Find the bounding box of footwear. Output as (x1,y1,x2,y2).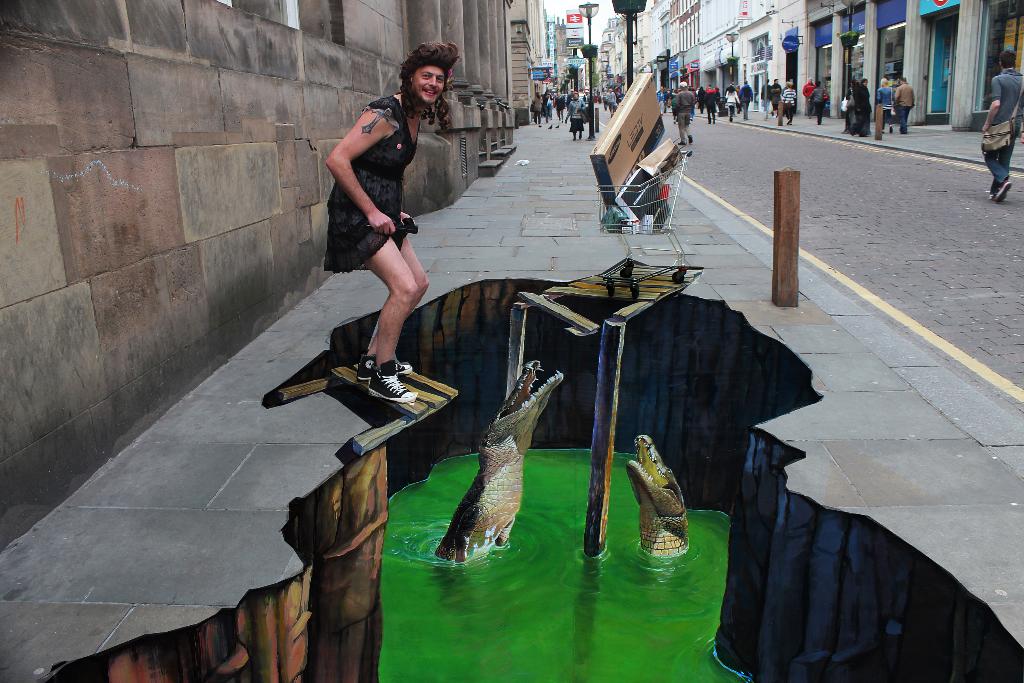
(789,123,790,124).
